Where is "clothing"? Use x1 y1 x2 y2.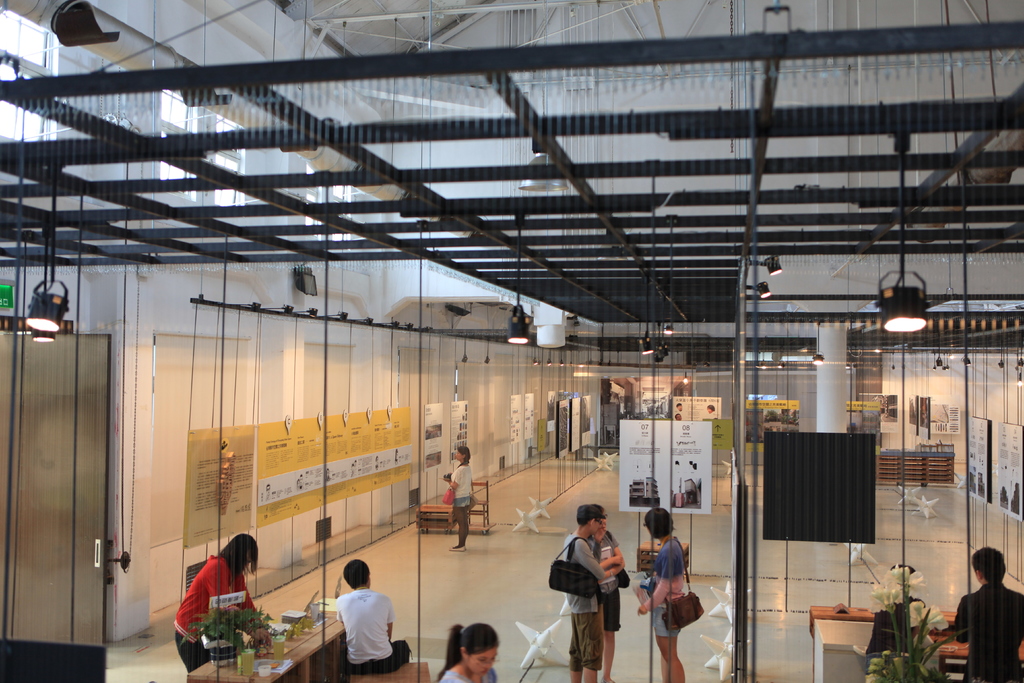
945 581 1023 682.
